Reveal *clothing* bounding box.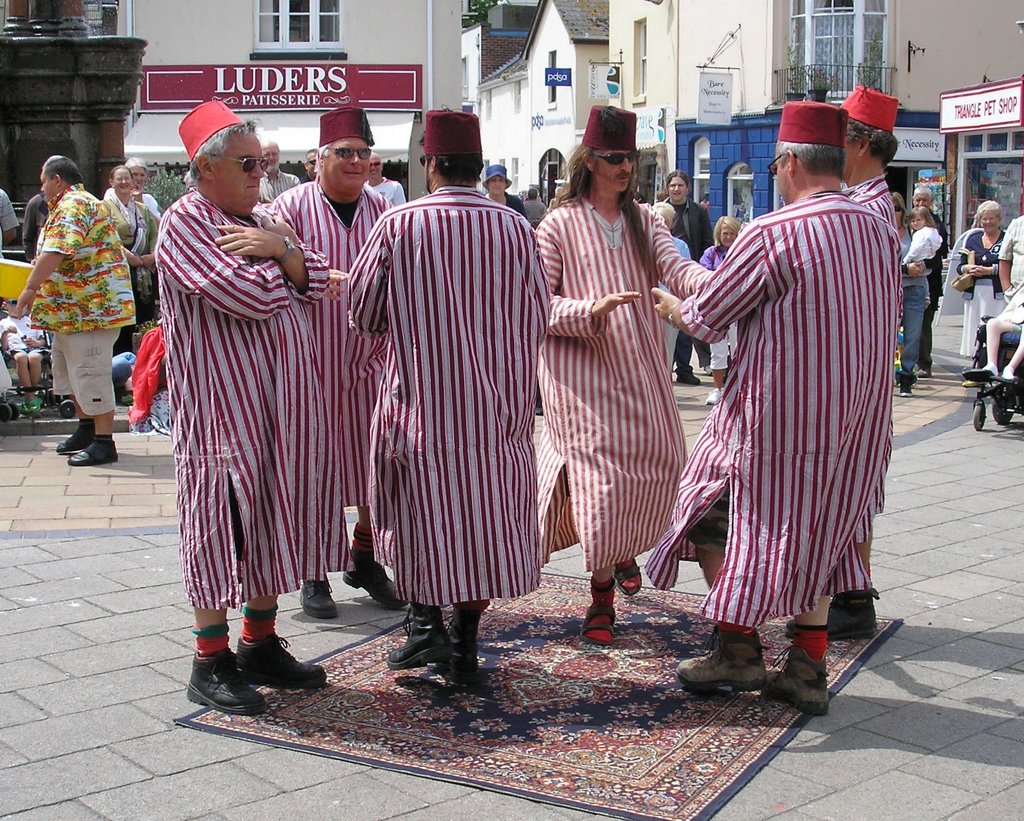
Revealed: (680, 145, 902, 664).
